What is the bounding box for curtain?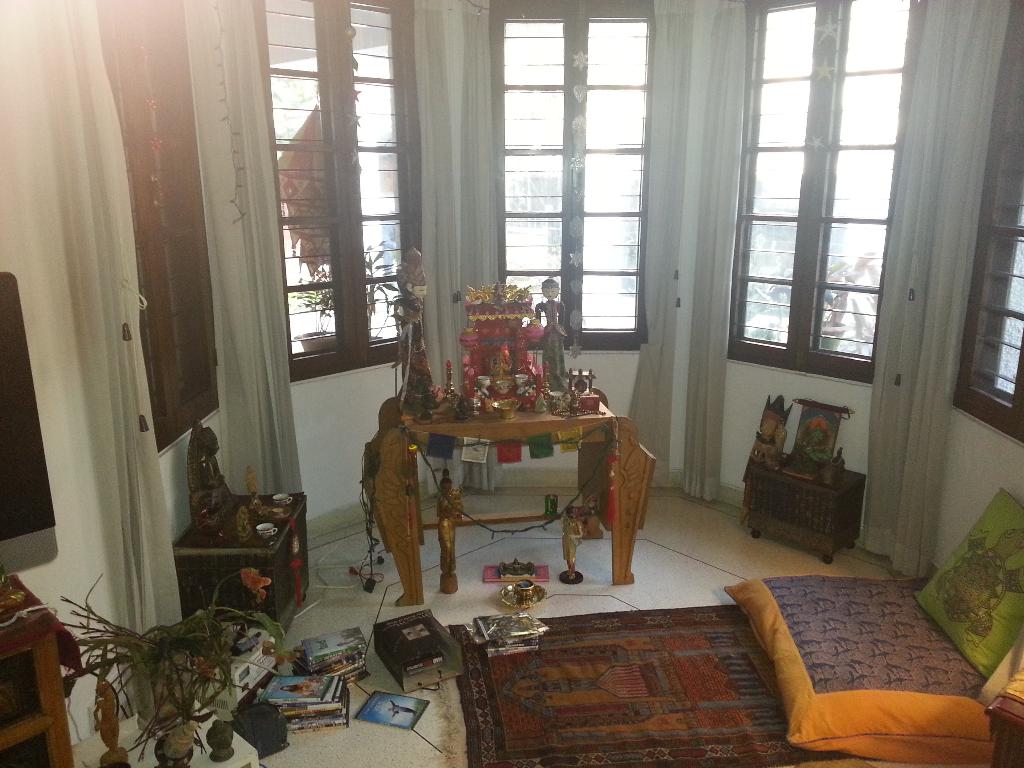
box(861, 0, 1021, 575).
